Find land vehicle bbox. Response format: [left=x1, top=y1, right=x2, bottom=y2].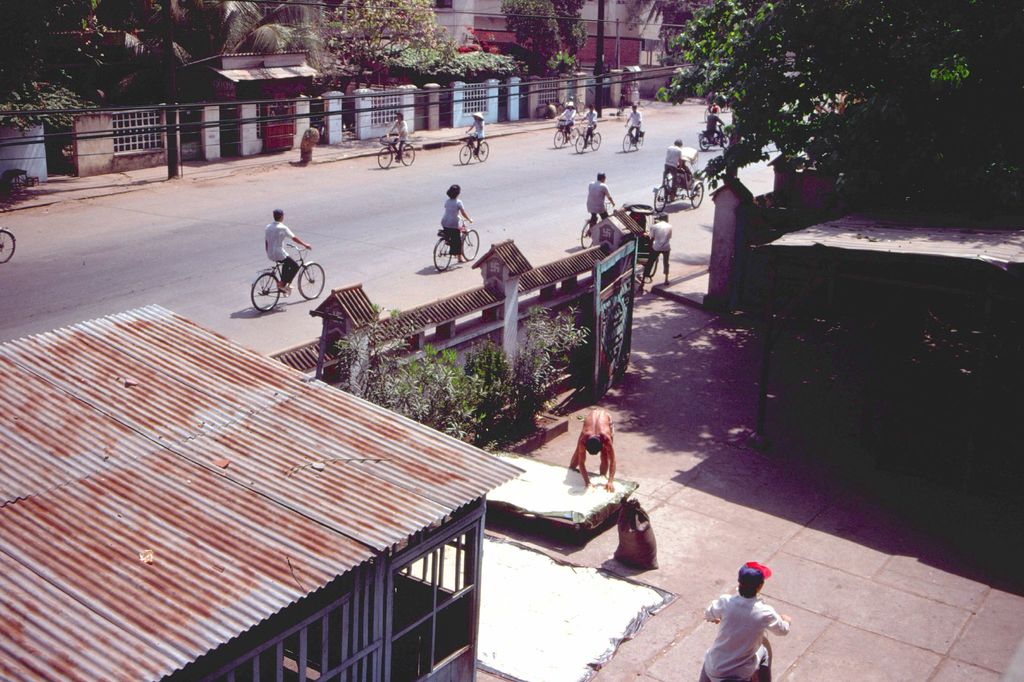
[left=434, top=217, right=479, bottom=270].
